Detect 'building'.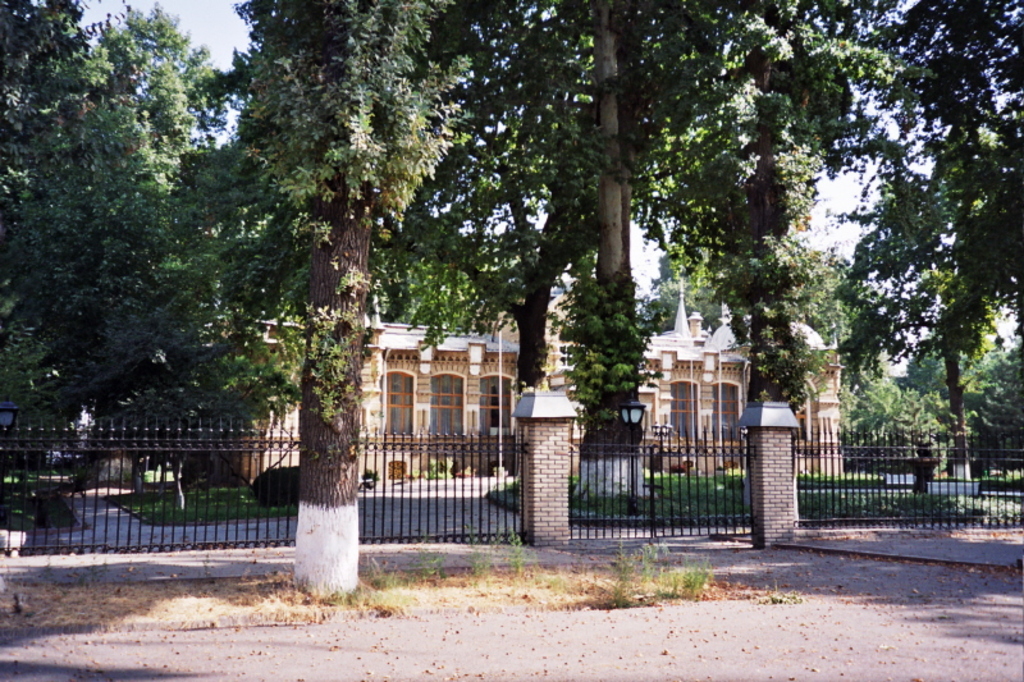
Detected at [x1=246, y1=275, x2=842, y2=481].
